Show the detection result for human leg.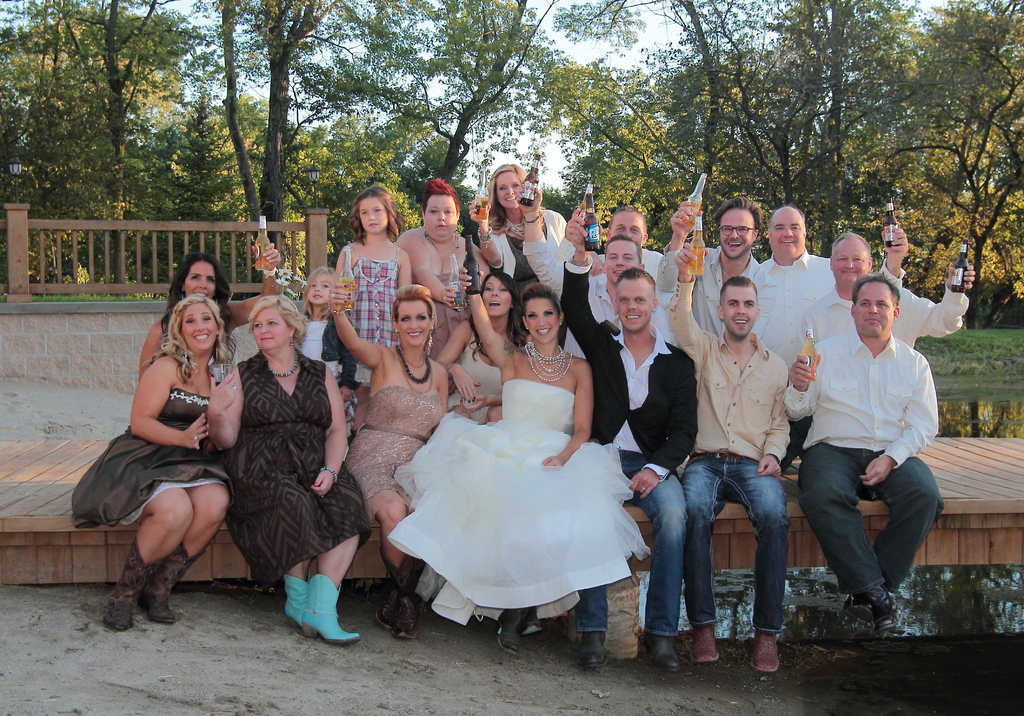
{"left": 139, "top": 450, "right": 234, "bottom": 629}.
